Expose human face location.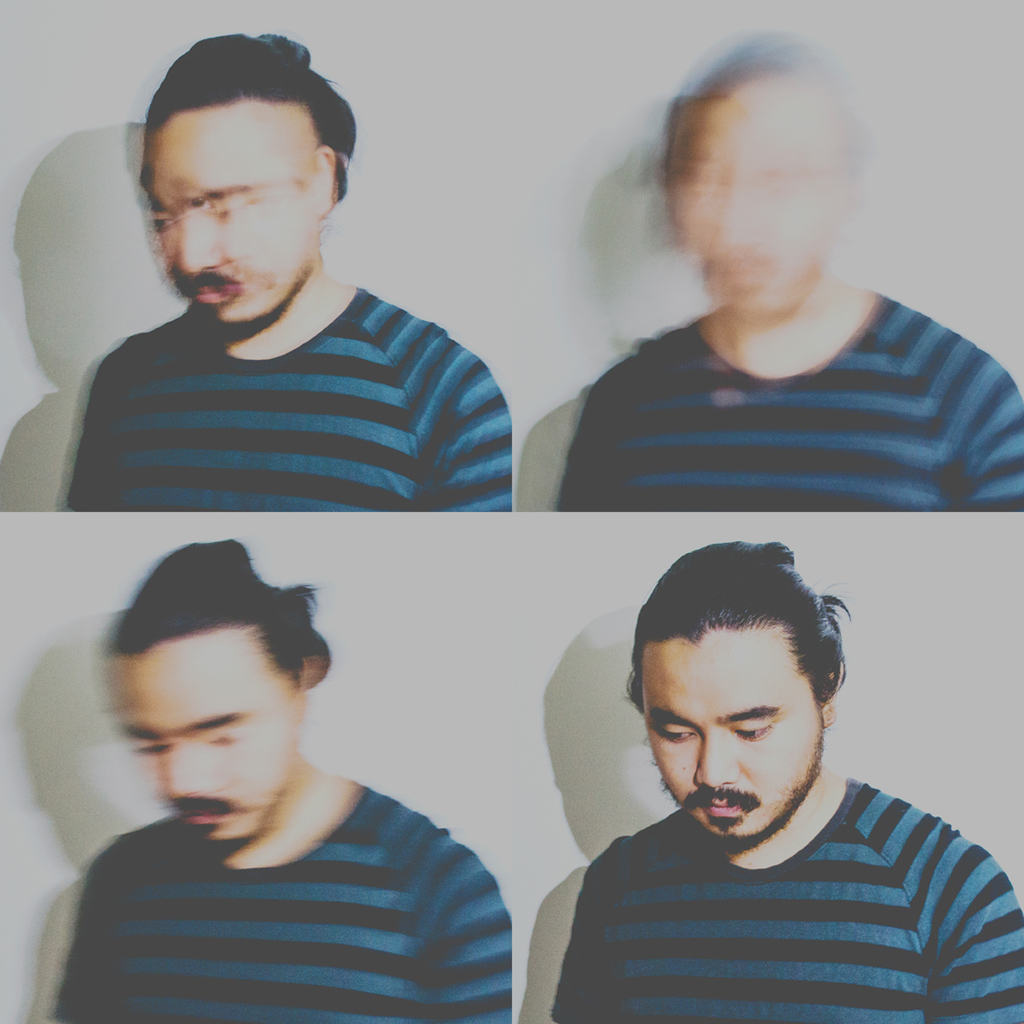
Exposed at bbox=[646, 624, 824, 840].
